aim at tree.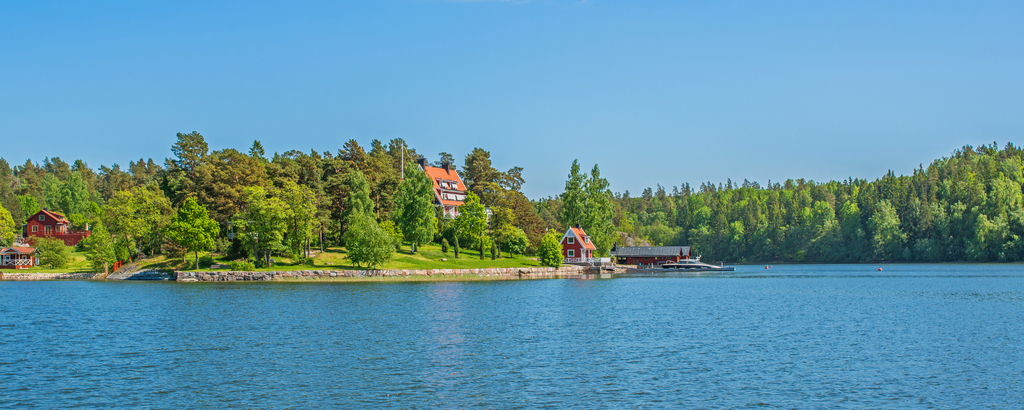
Aimed at bbox=(462, 144, 505, 203).
